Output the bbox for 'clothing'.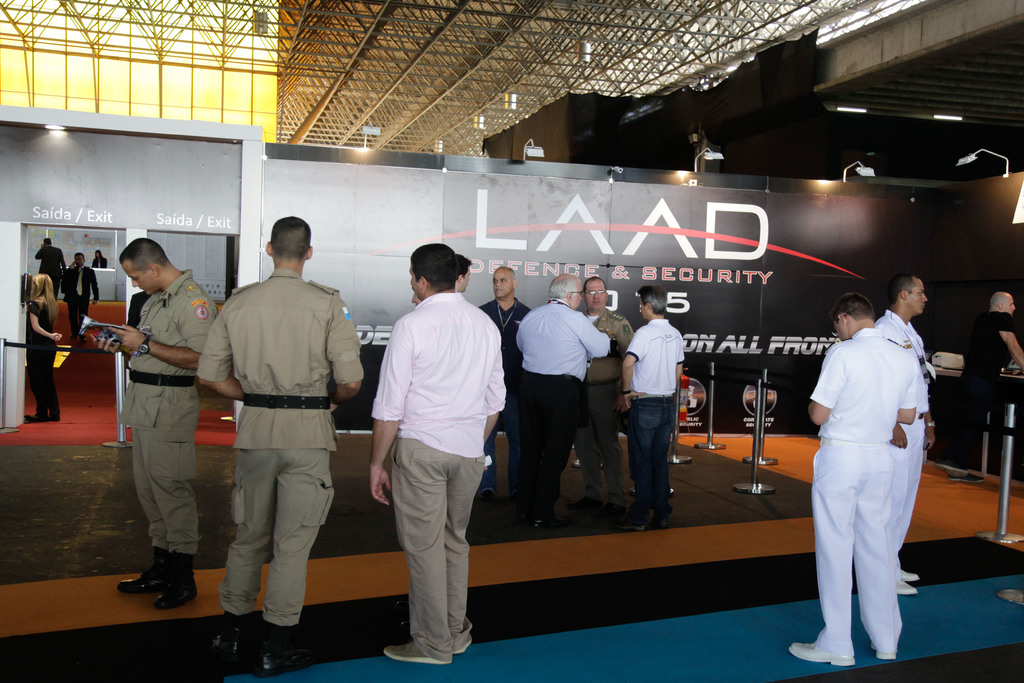
(left=65, top=258, right=101, bottom=341).
